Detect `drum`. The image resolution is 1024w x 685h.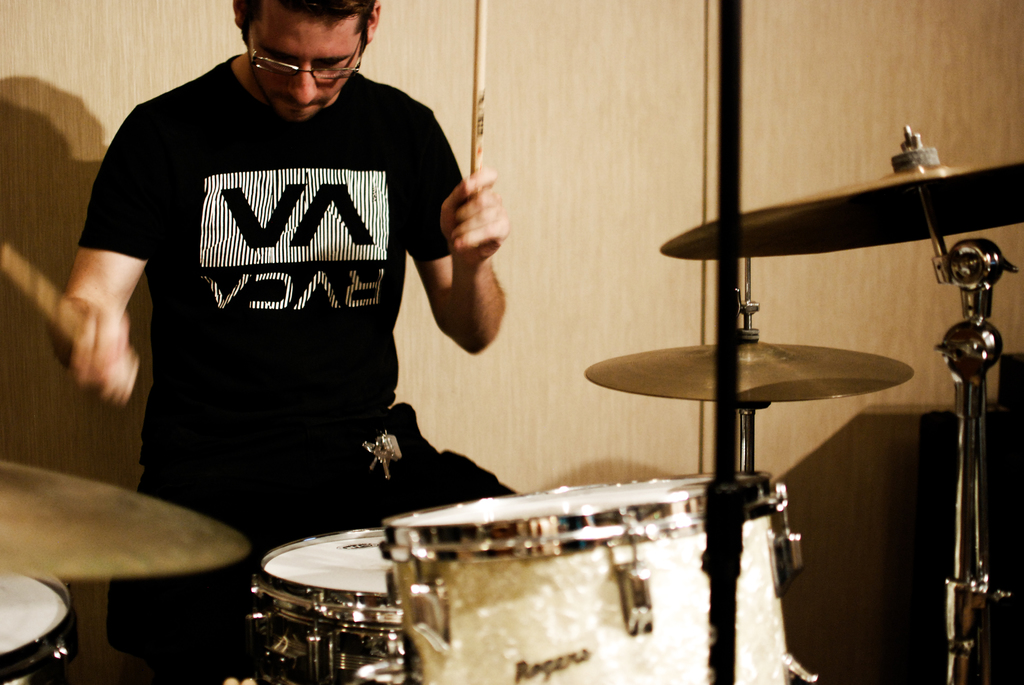
locate(376, 462, 808, 684).
